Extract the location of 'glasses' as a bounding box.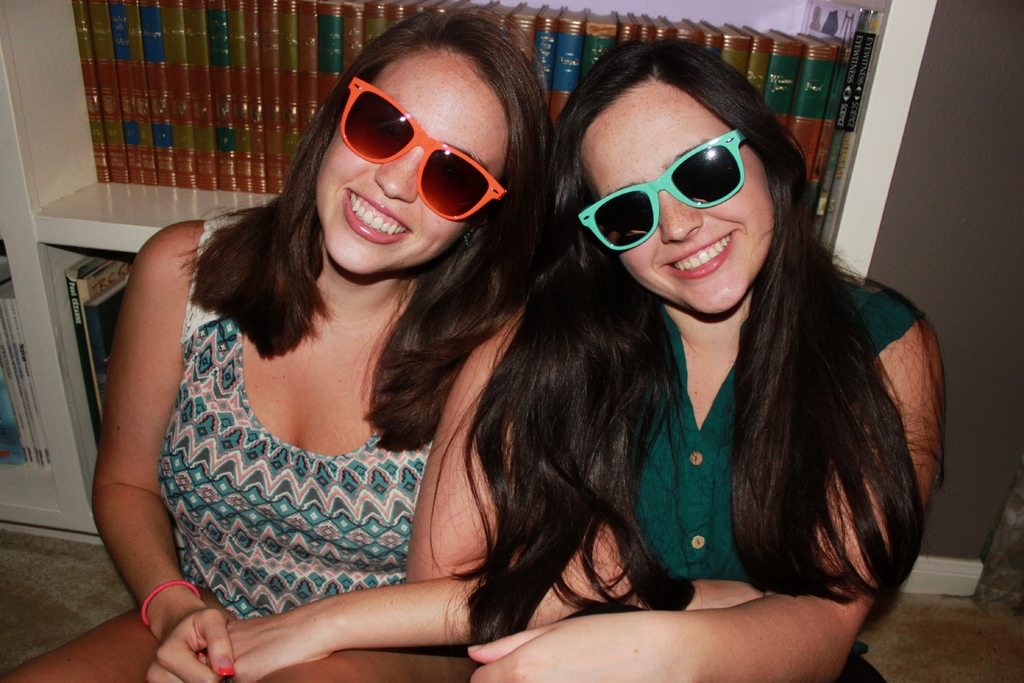
BBox(316, 87, 525, 210).
